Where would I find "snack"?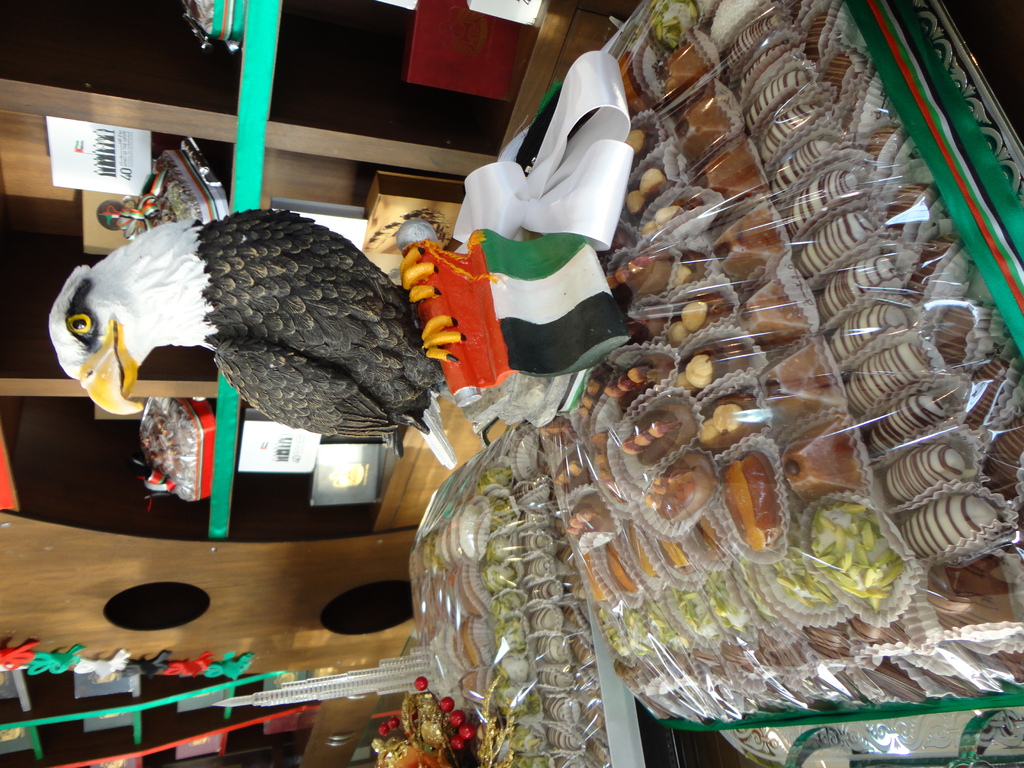
At bbox=(721, 444, 778, 549).
